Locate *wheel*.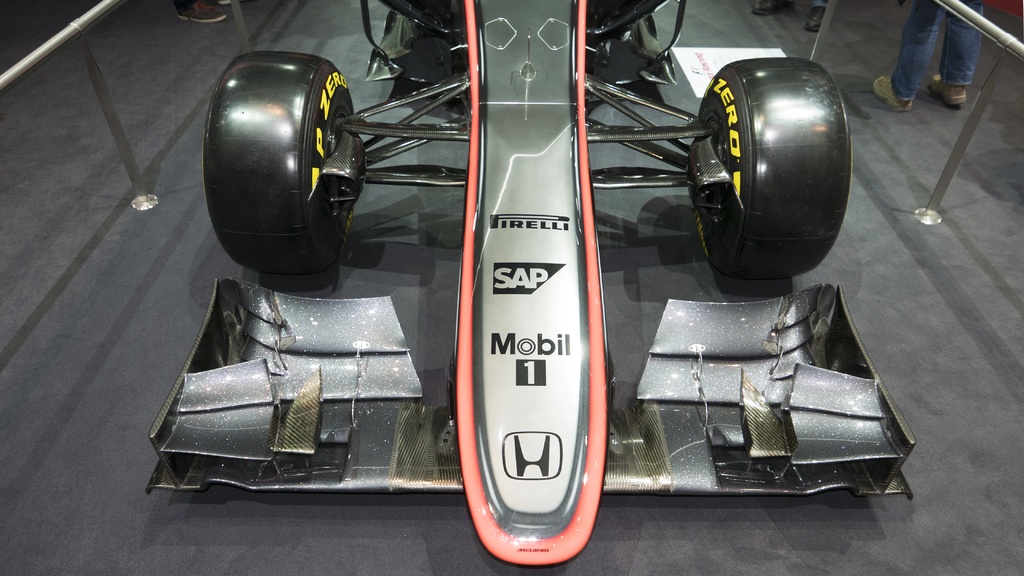
Bounding box: (690,63,850,277).
